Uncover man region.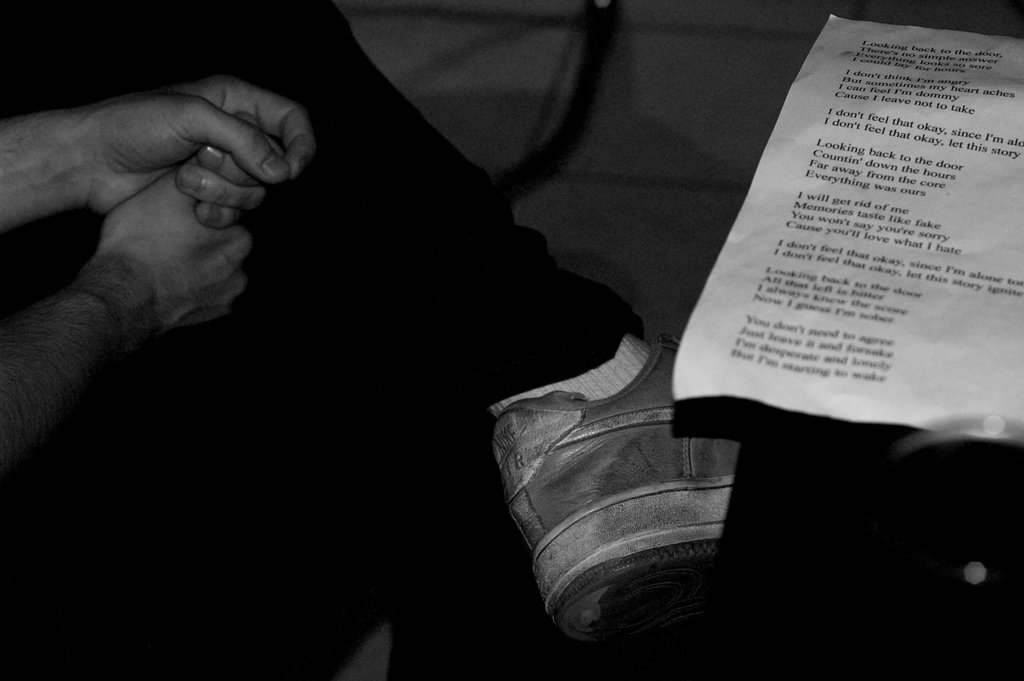
Uncovered: 0, 0, 792, 673.
